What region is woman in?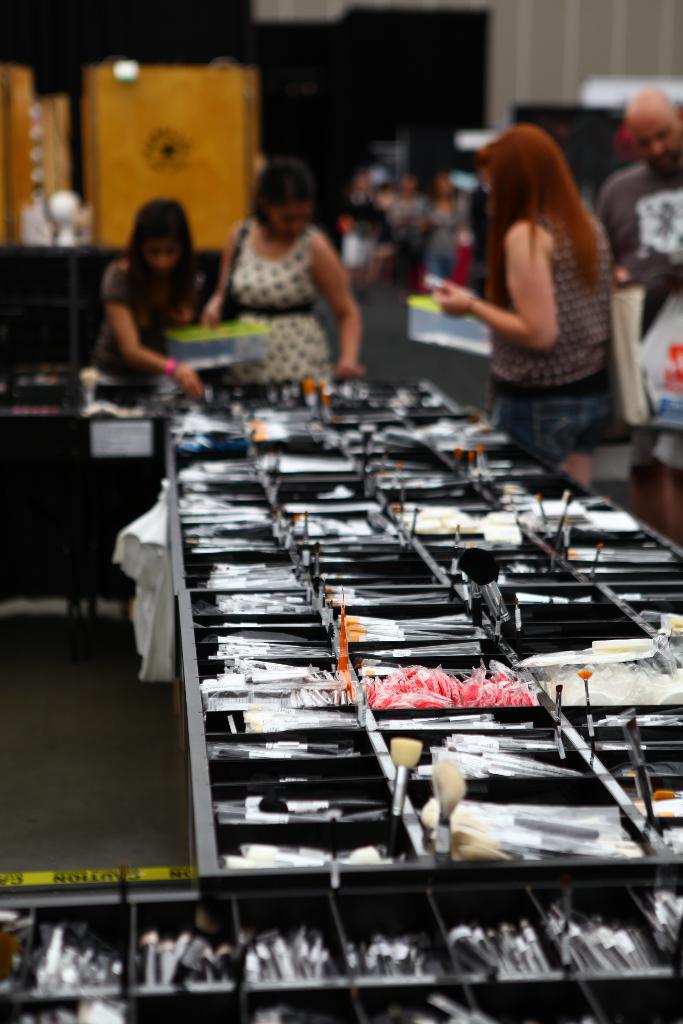
85 196 215 648.
